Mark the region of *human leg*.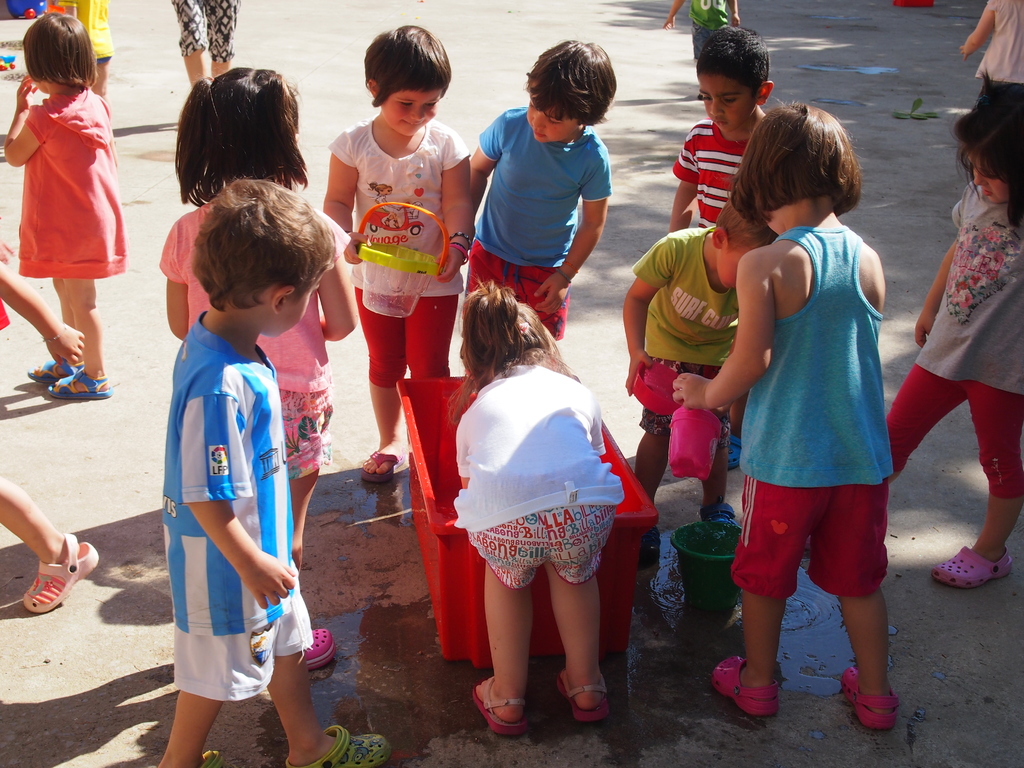
Region: (x1=183, y1=2, x2=205, y2=80).
